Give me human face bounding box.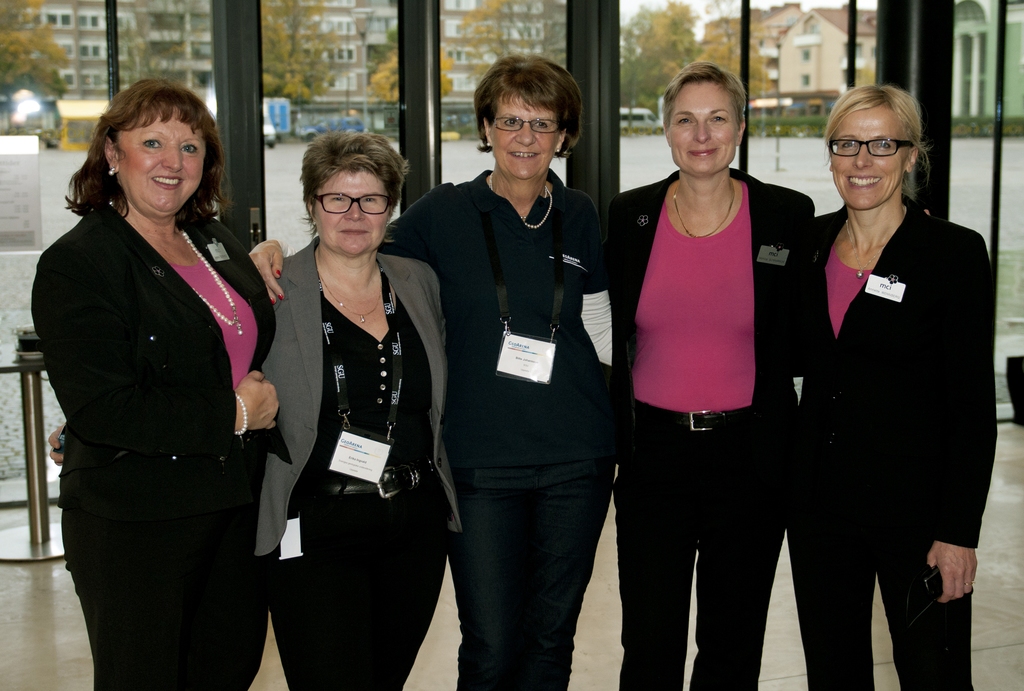
region(314, 175, 385, 258).
